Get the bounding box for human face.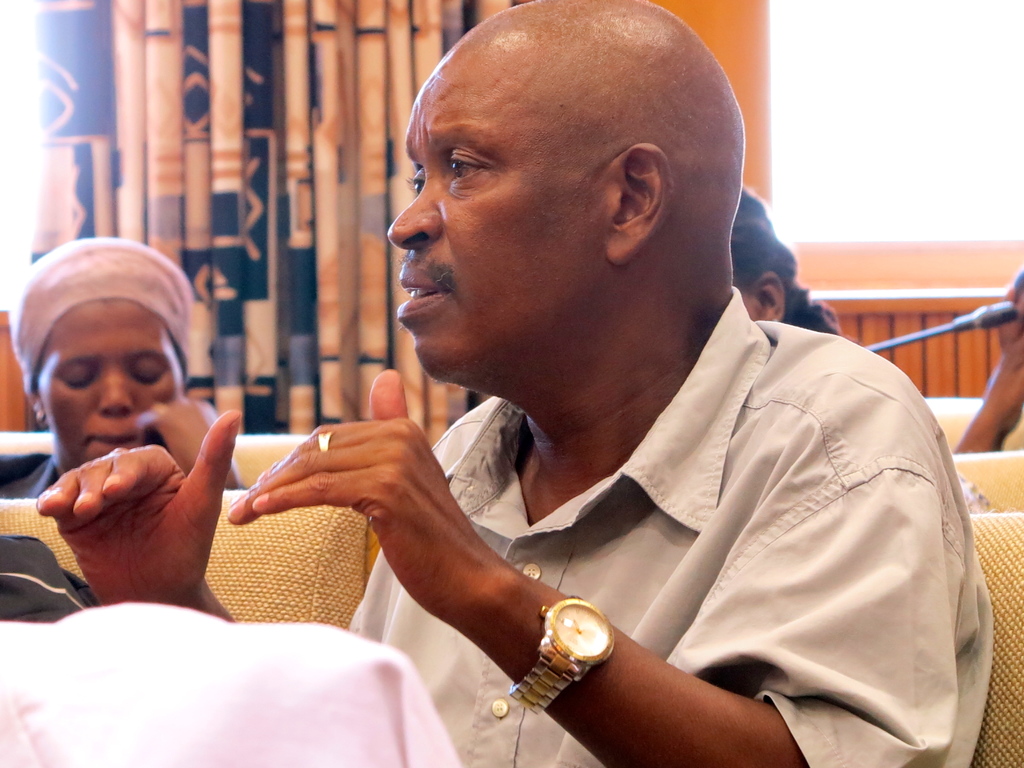
(388, 60, 604, 377).
